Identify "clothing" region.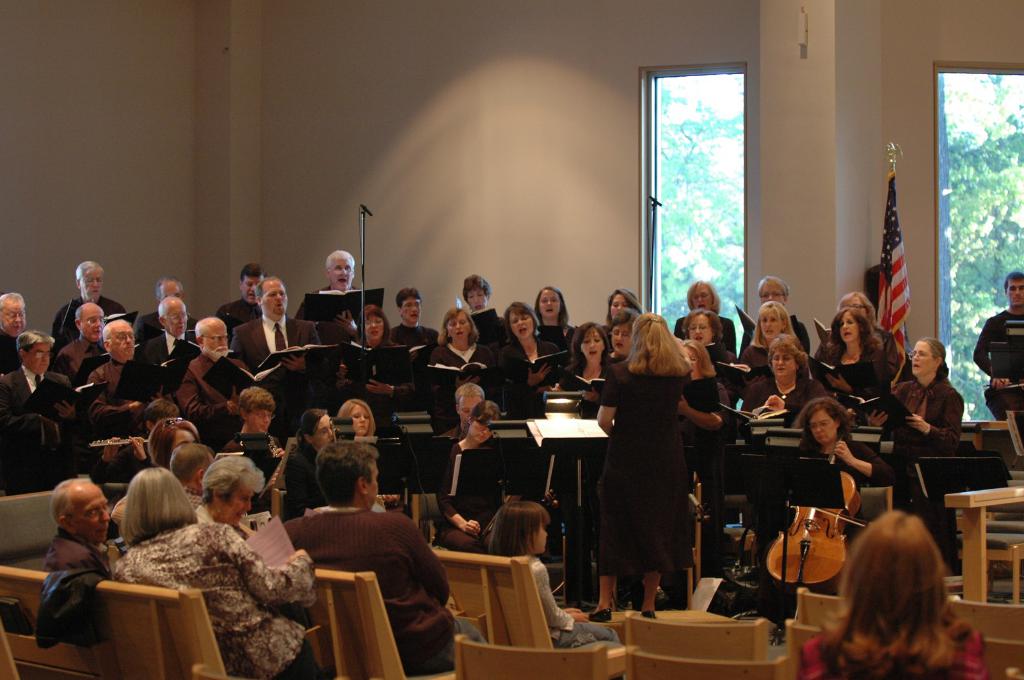
Region: <region>975, 305, 1023, 407</region>.
